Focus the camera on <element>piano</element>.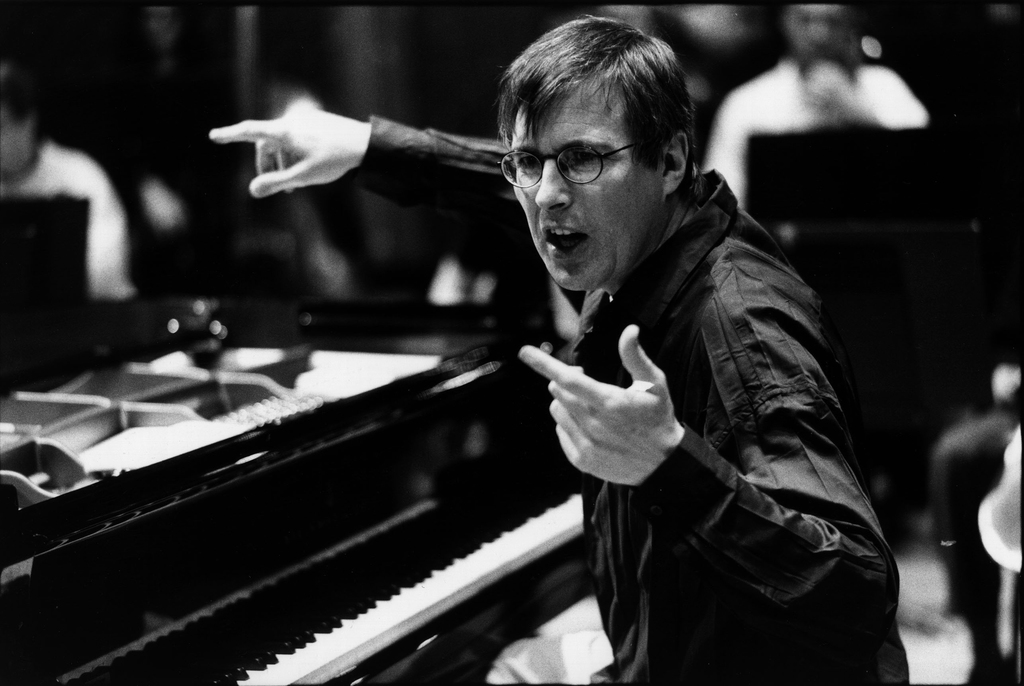
Focus region: crop(29, 239, 696, 676).
